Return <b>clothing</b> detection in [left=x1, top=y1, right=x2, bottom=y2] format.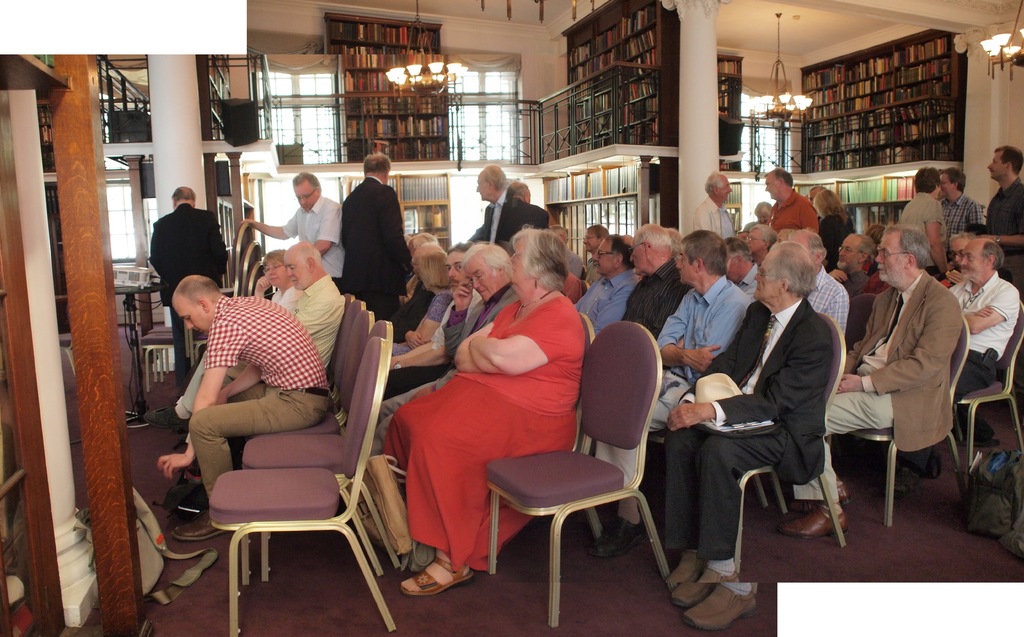
[left=378, top=286, right=517, bottom=409].
